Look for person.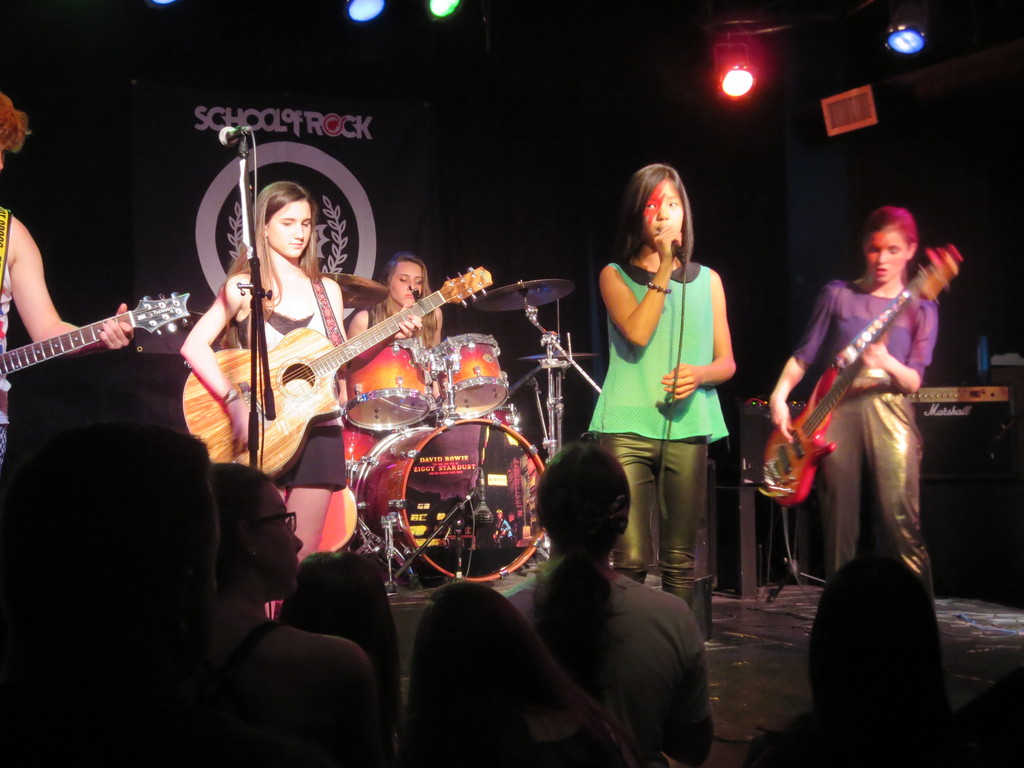
Found: select_region(0, 420, 226, 763).
